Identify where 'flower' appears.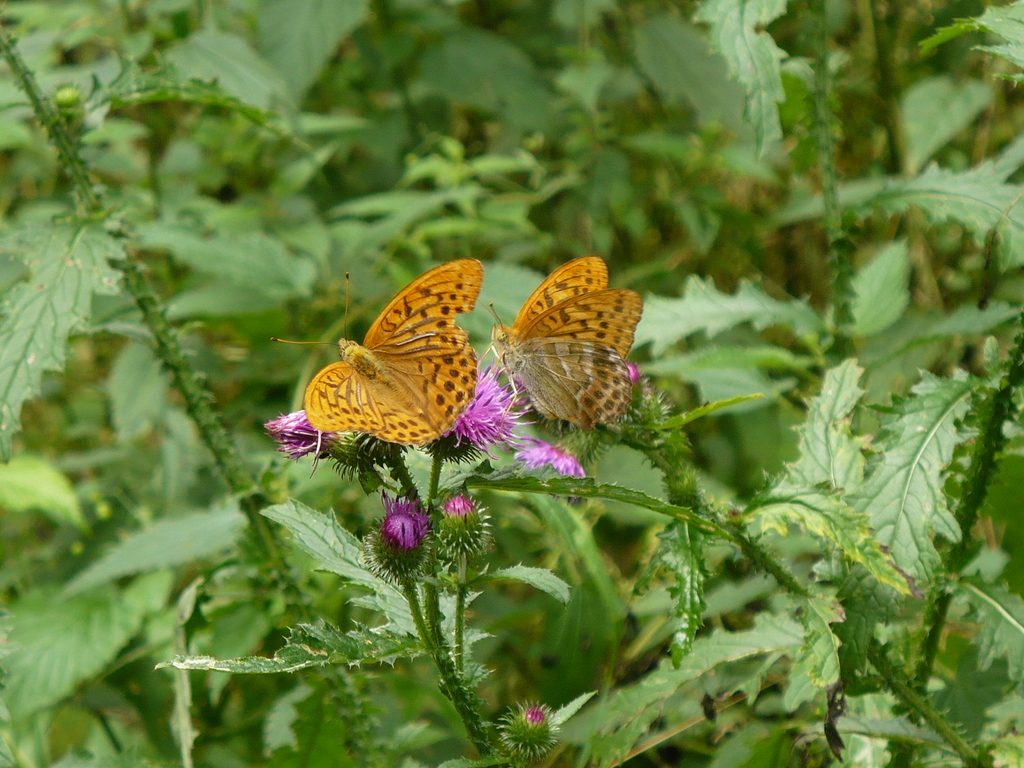
Appears at rect(377, 492, 435, 564).
